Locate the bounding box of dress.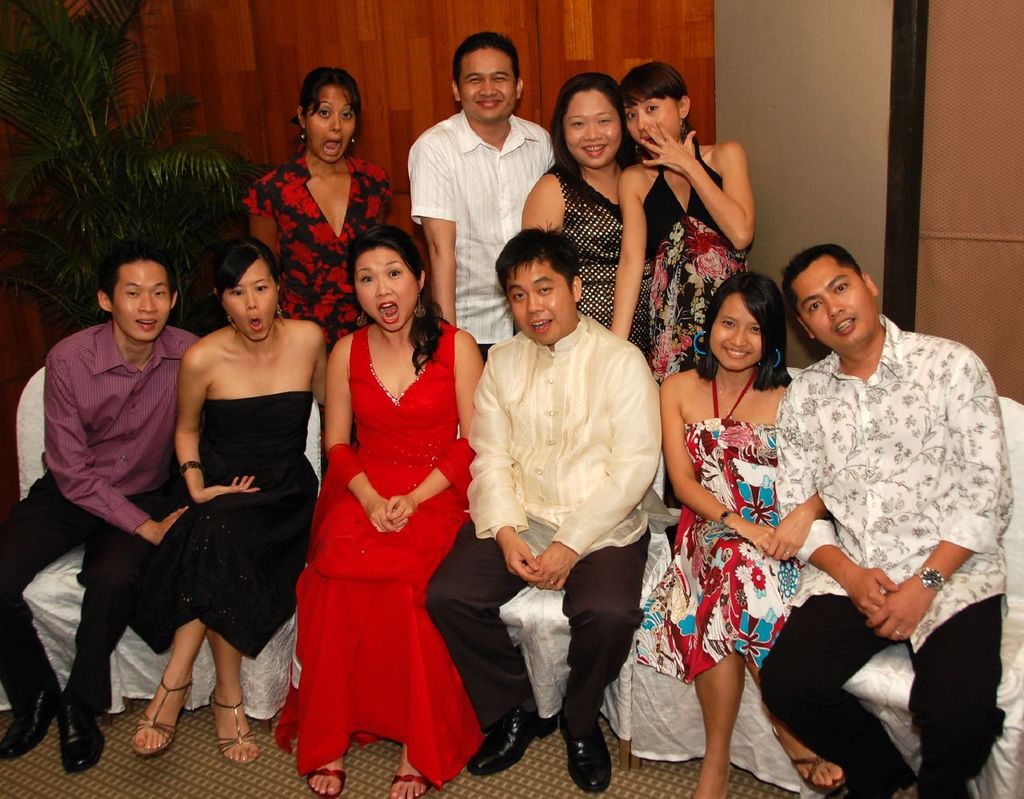
Bounding box: [left=627, top=378, right=804, bottom=688].
